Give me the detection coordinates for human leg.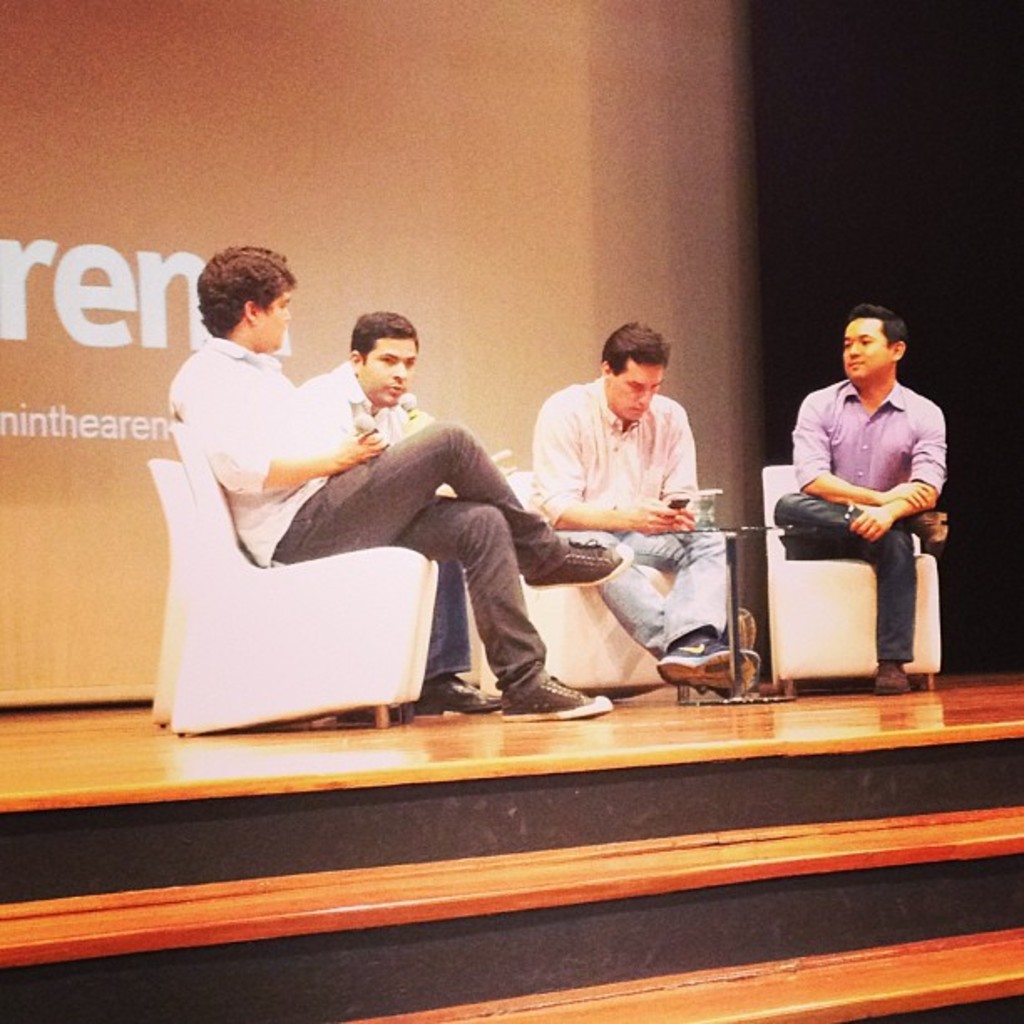
bbox=[263, 427, 607, 601].
